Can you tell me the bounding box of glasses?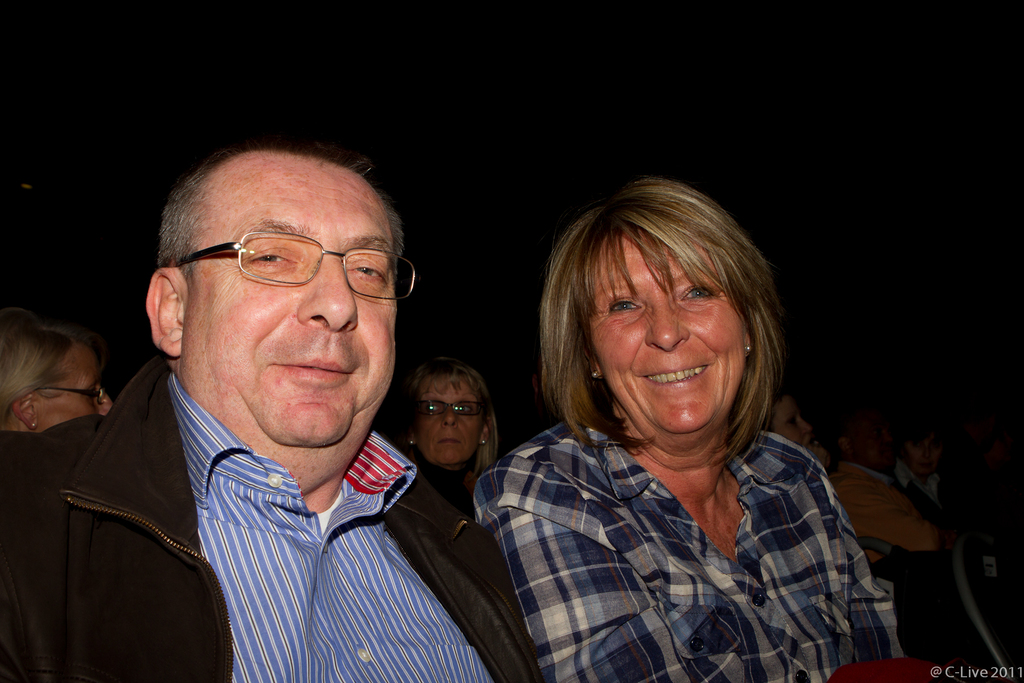
[414, 400, 489, 422].
